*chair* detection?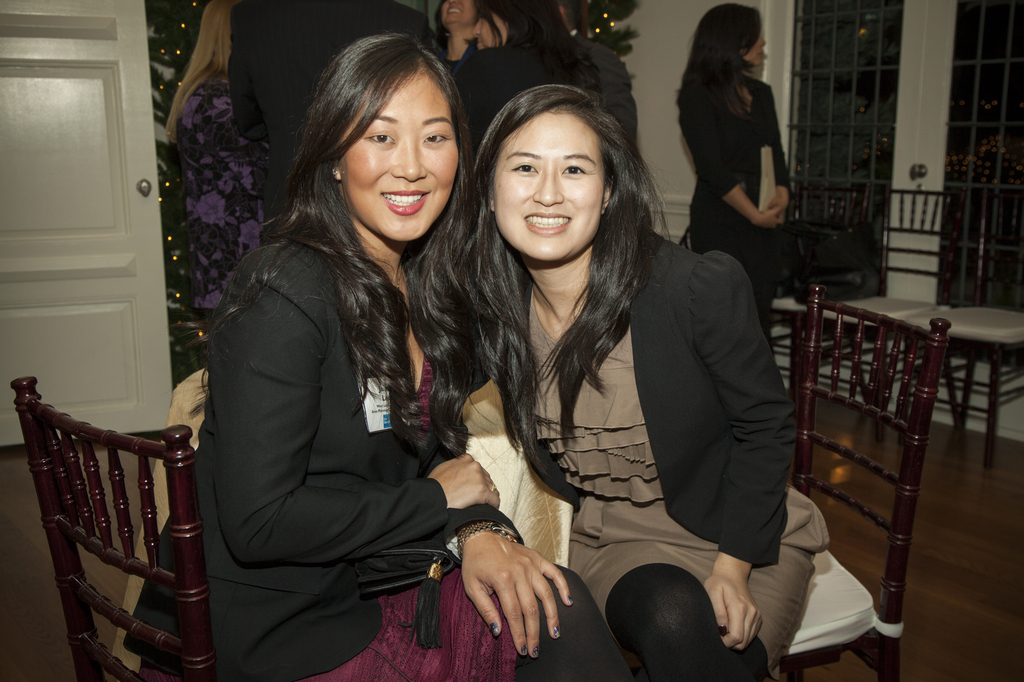
l=902, t=179, r=1023, b=465
